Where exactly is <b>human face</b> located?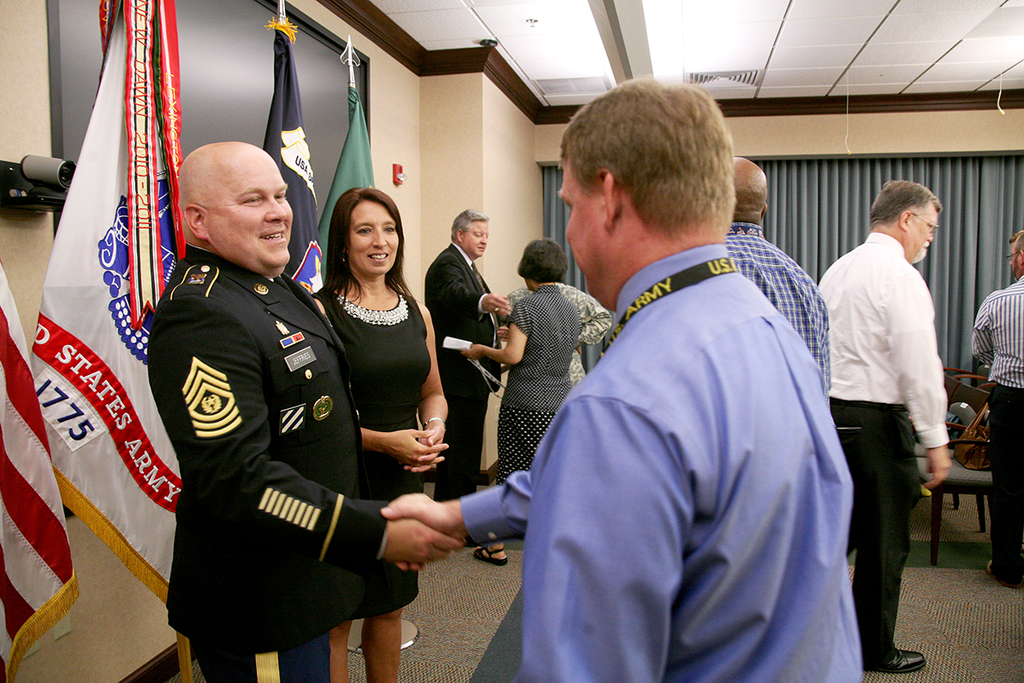
Its bounding box is {"x1": 459, "y1": 219, "x2": 490, "y2": 255}.
